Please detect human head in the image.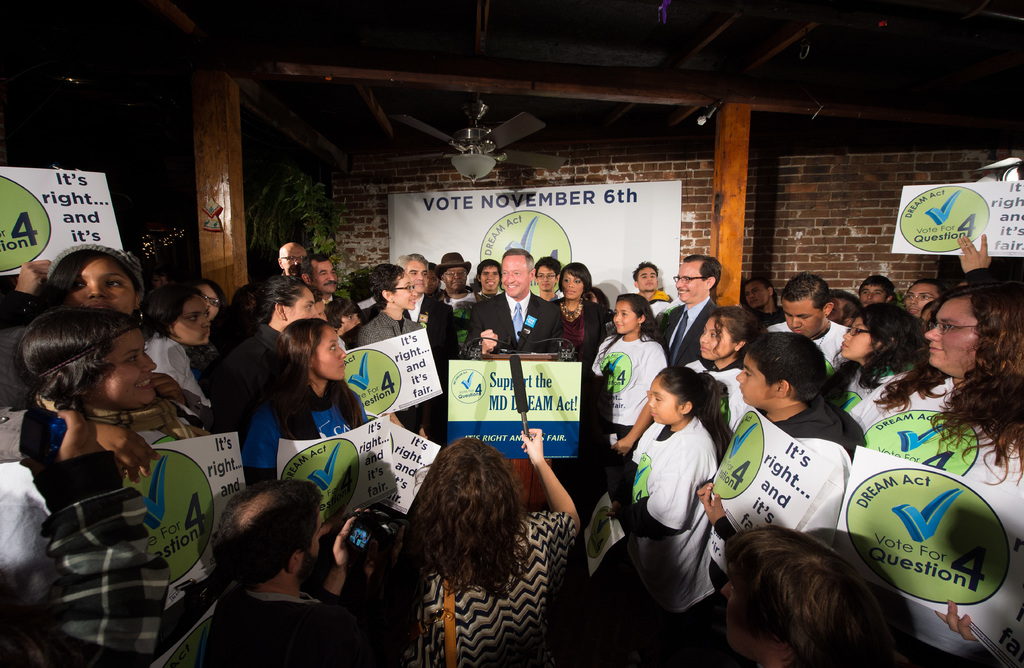
[x1=860, y1=279, x2=896, y2=307].
